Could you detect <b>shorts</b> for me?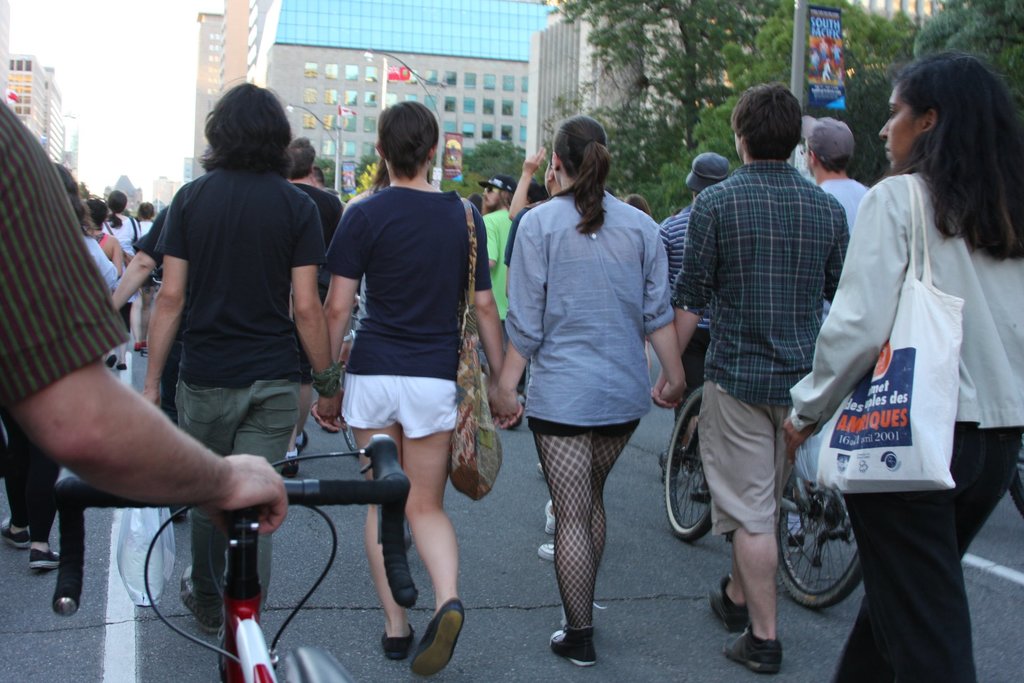
Detection result: box=[527, 415, 641, 434].
